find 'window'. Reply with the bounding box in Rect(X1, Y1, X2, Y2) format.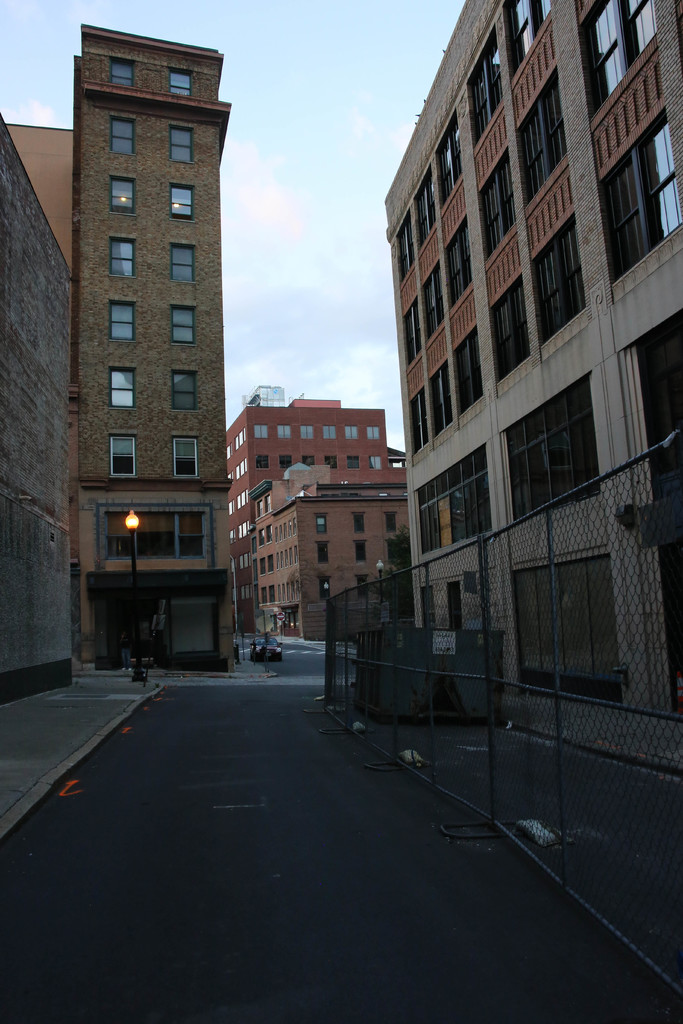
Rect(279, 456, 290, 468).
